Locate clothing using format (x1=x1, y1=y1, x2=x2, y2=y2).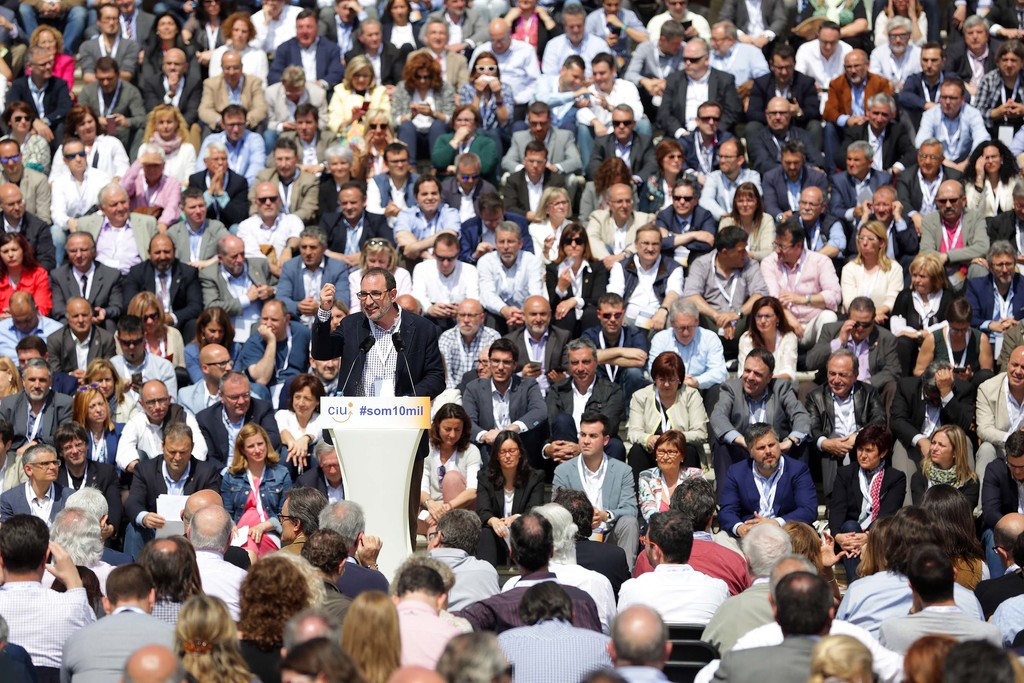
(x1=608, y1=245, x2=677, y2=333).
